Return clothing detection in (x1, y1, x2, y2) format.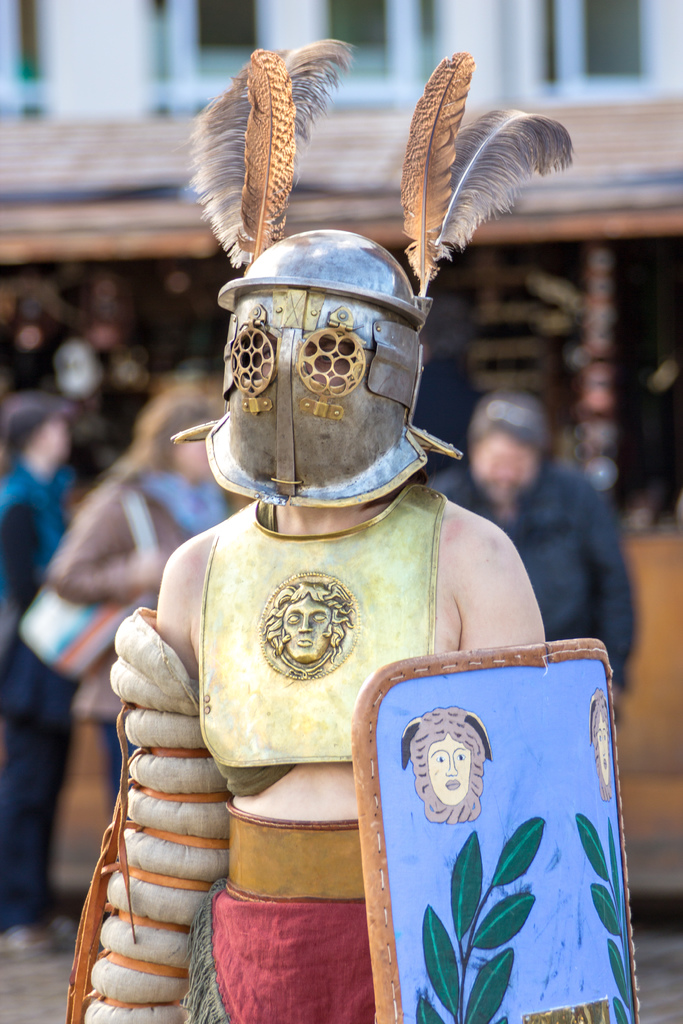
(160, 477, 461, 1023).
